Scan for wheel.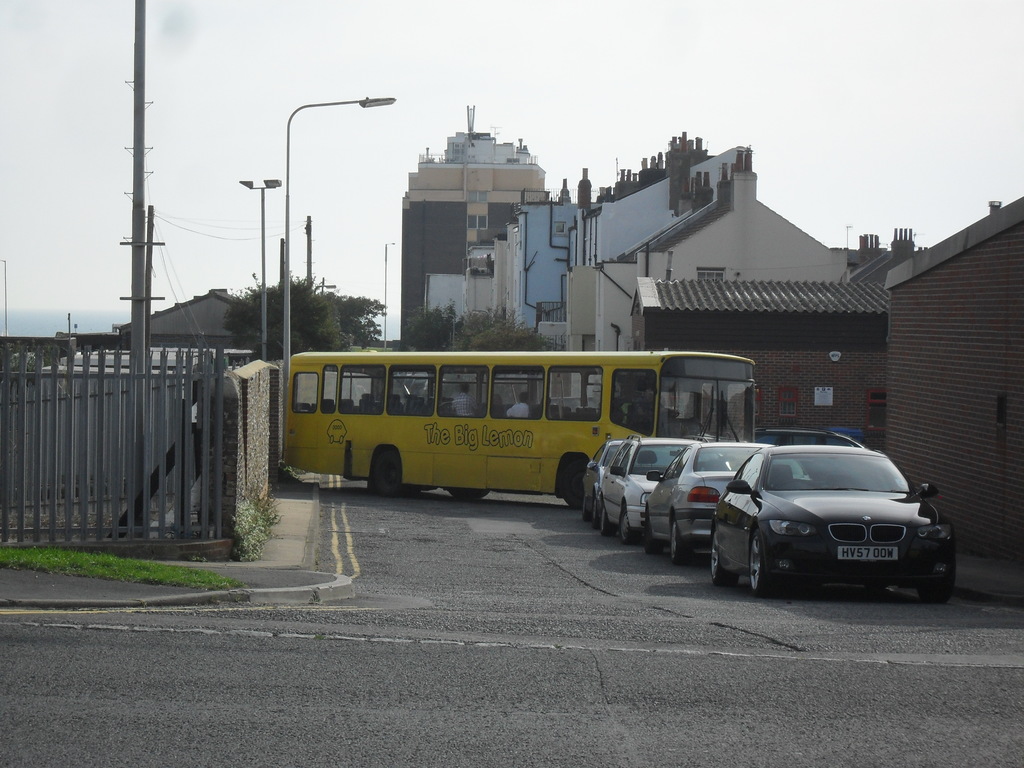
Scan result: <box>644,518,662,553</box>.
